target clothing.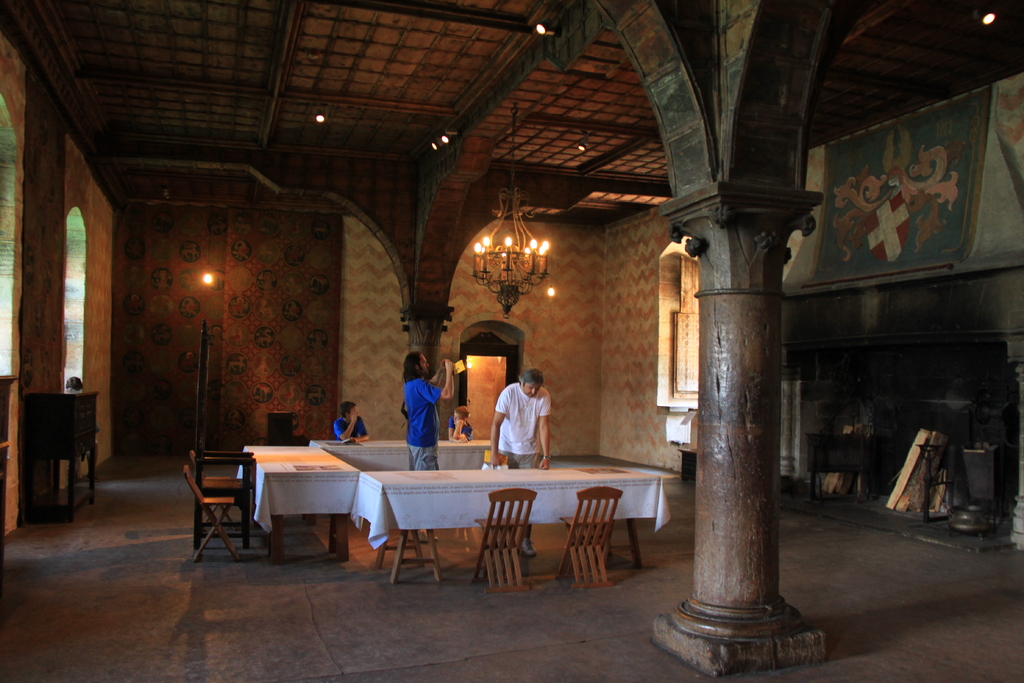
Target region: [499, 383, 550, 540].
